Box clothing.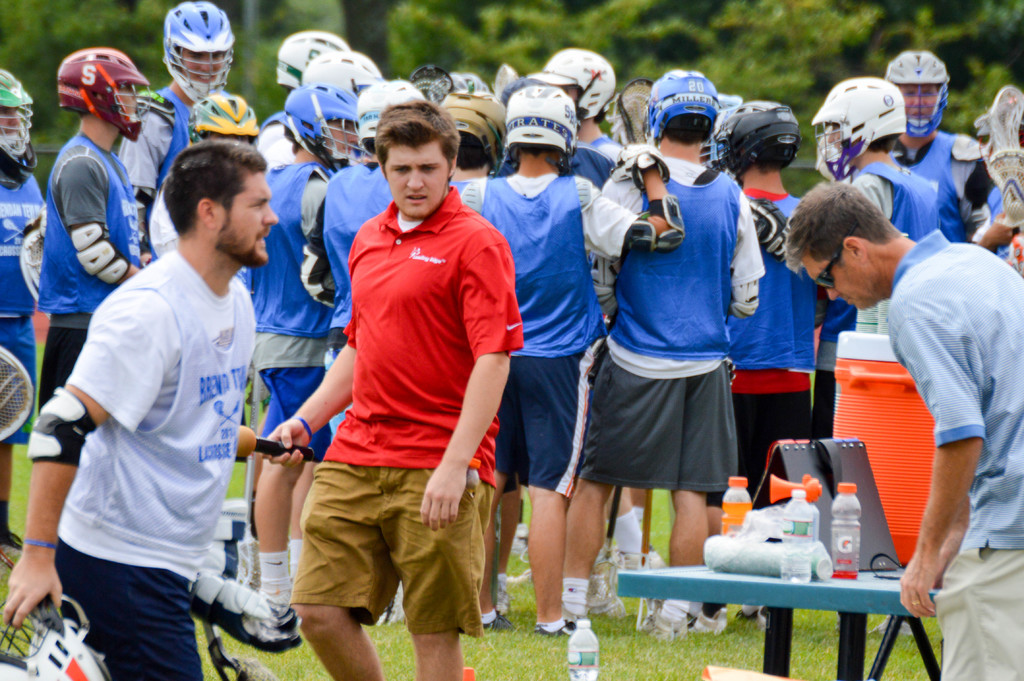
crop(6, 158, 49, 425).
